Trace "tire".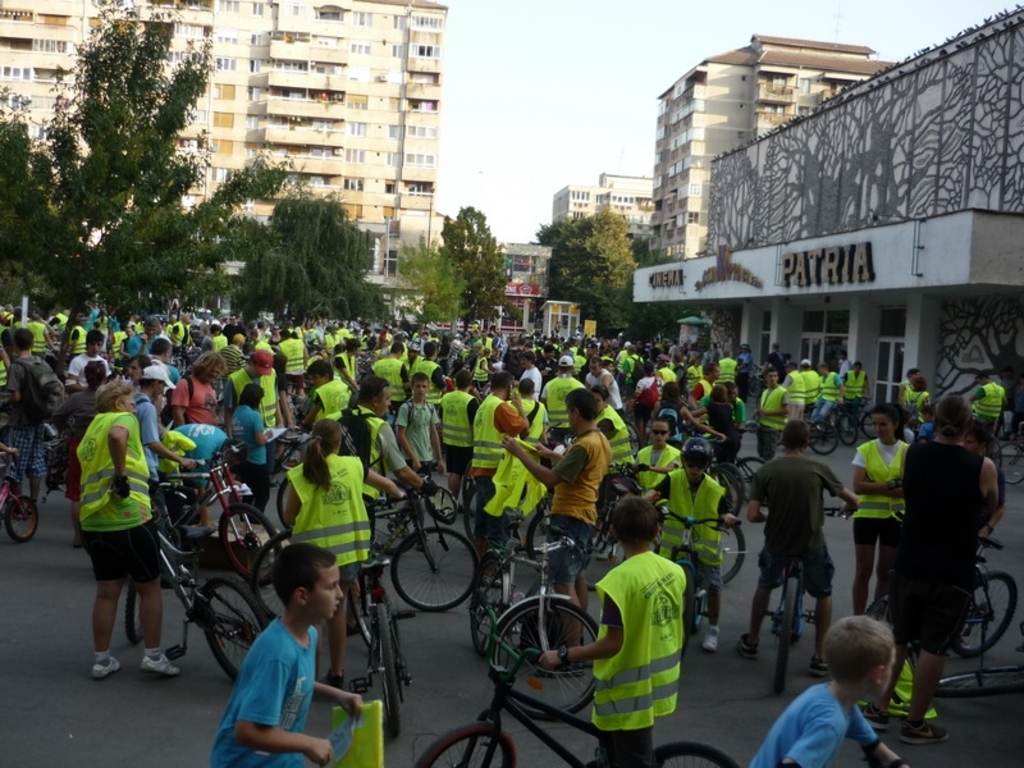
Traced to select_region(805, 422, 831, 453).
